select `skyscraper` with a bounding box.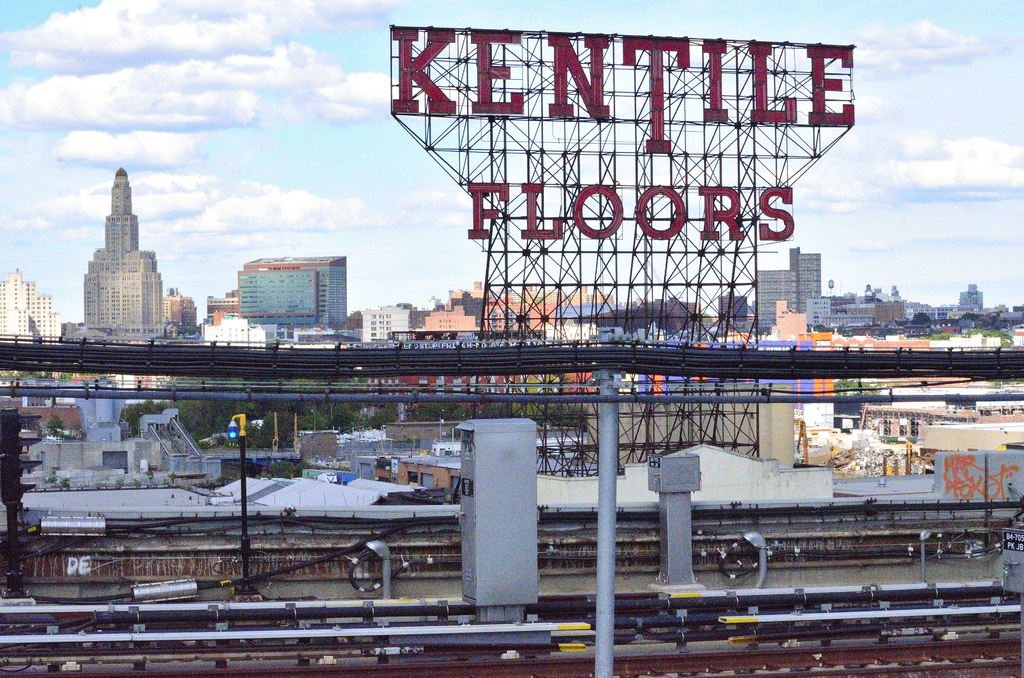
956/283/983/314.
